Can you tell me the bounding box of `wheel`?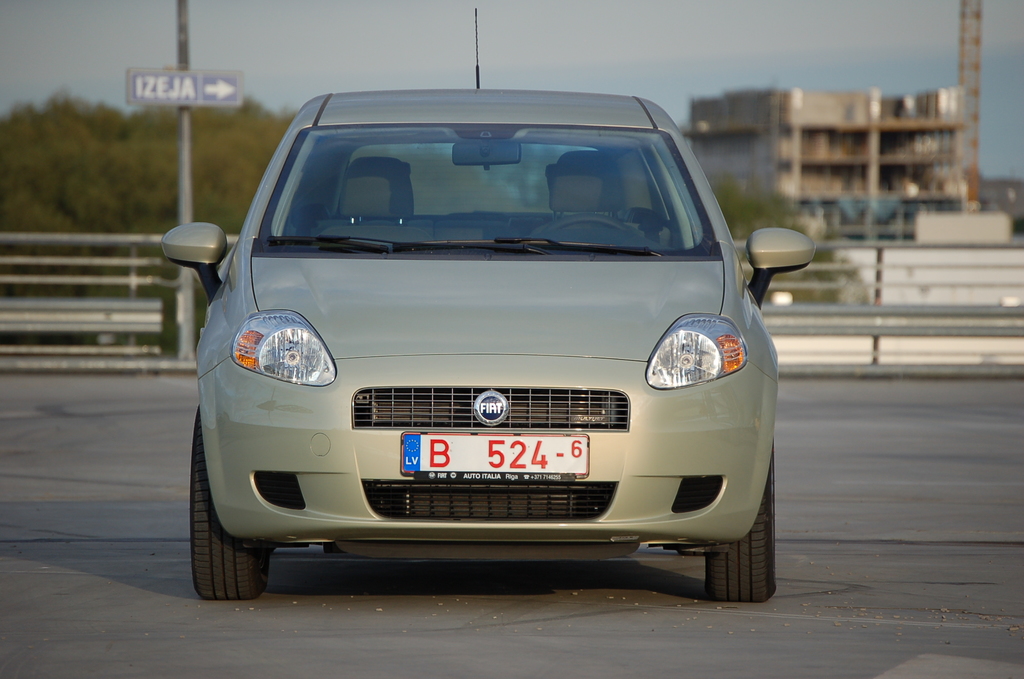
698,439,780,604.
